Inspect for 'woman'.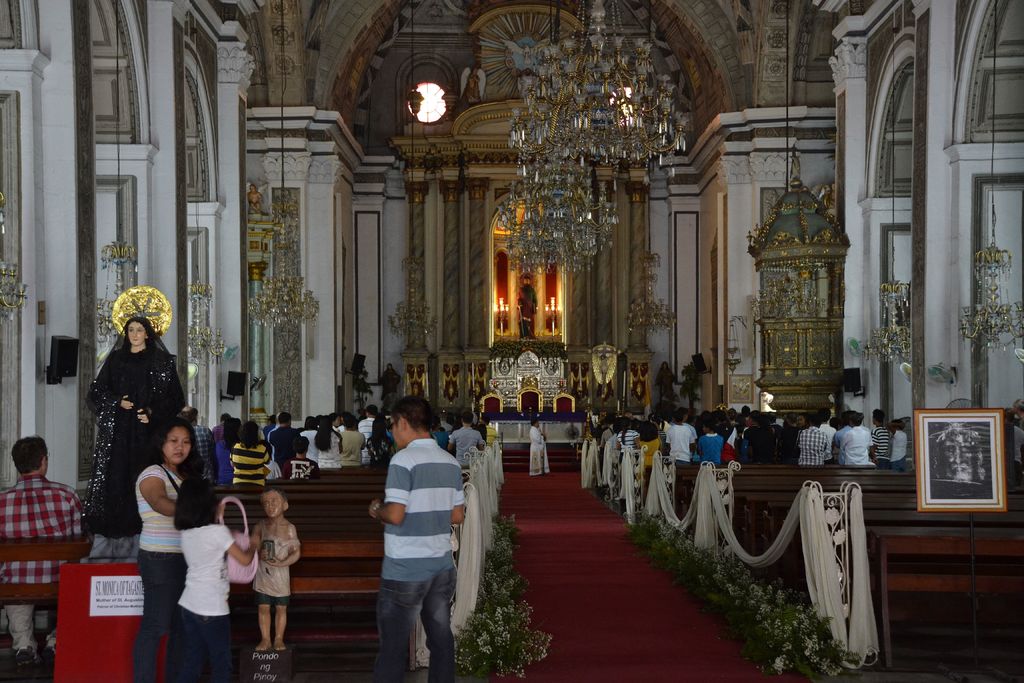
Inspection: <region>312, 416, 342, 469</region>.
